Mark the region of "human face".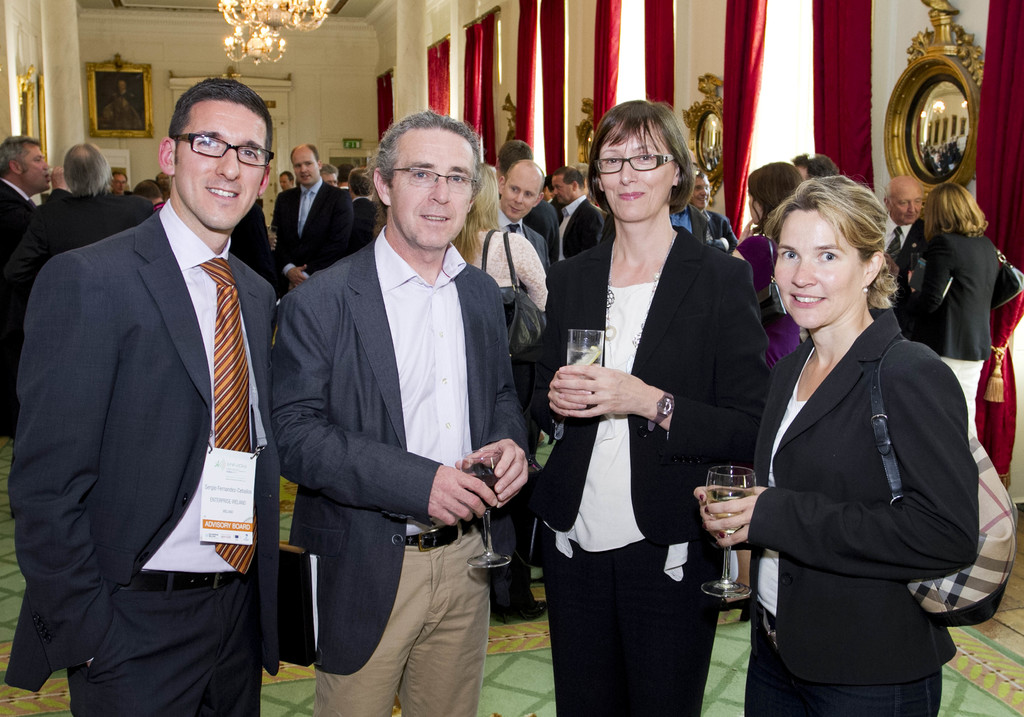
Region: 322 169 339 185.
